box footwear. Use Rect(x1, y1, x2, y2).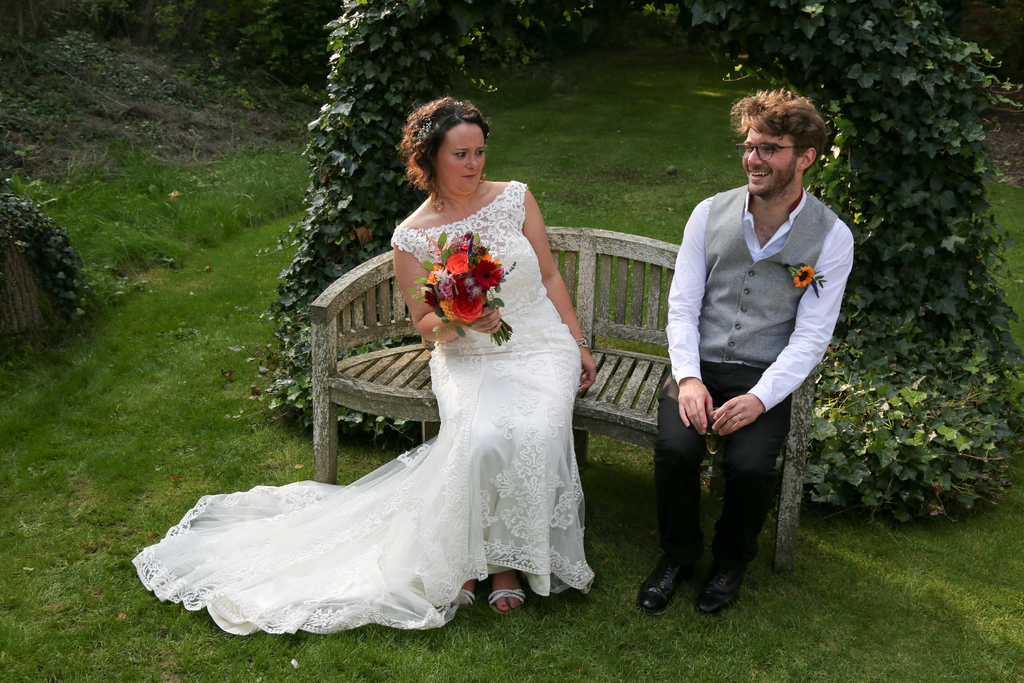
Rect(700, 563, 746, 611).
